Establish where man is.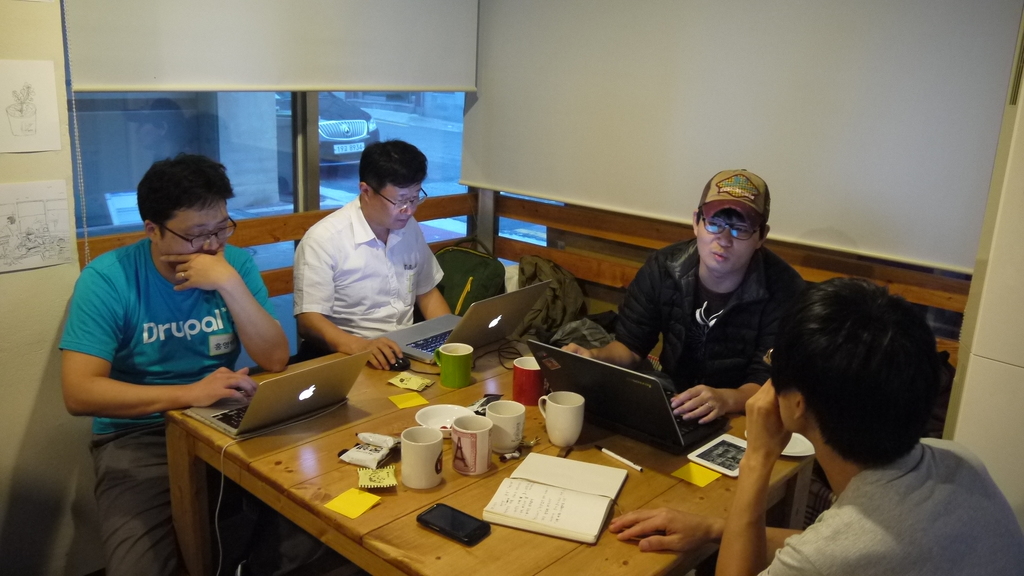
Established at Rect(715, 273, 1023, 575).
